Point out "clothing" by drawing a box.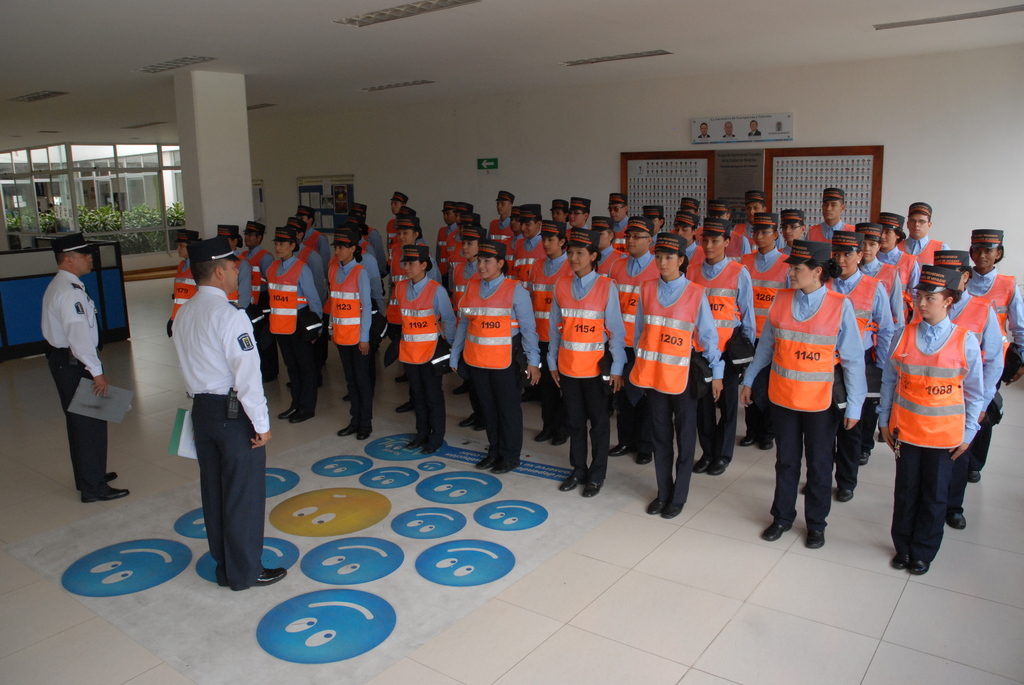
445/271/542/457.
